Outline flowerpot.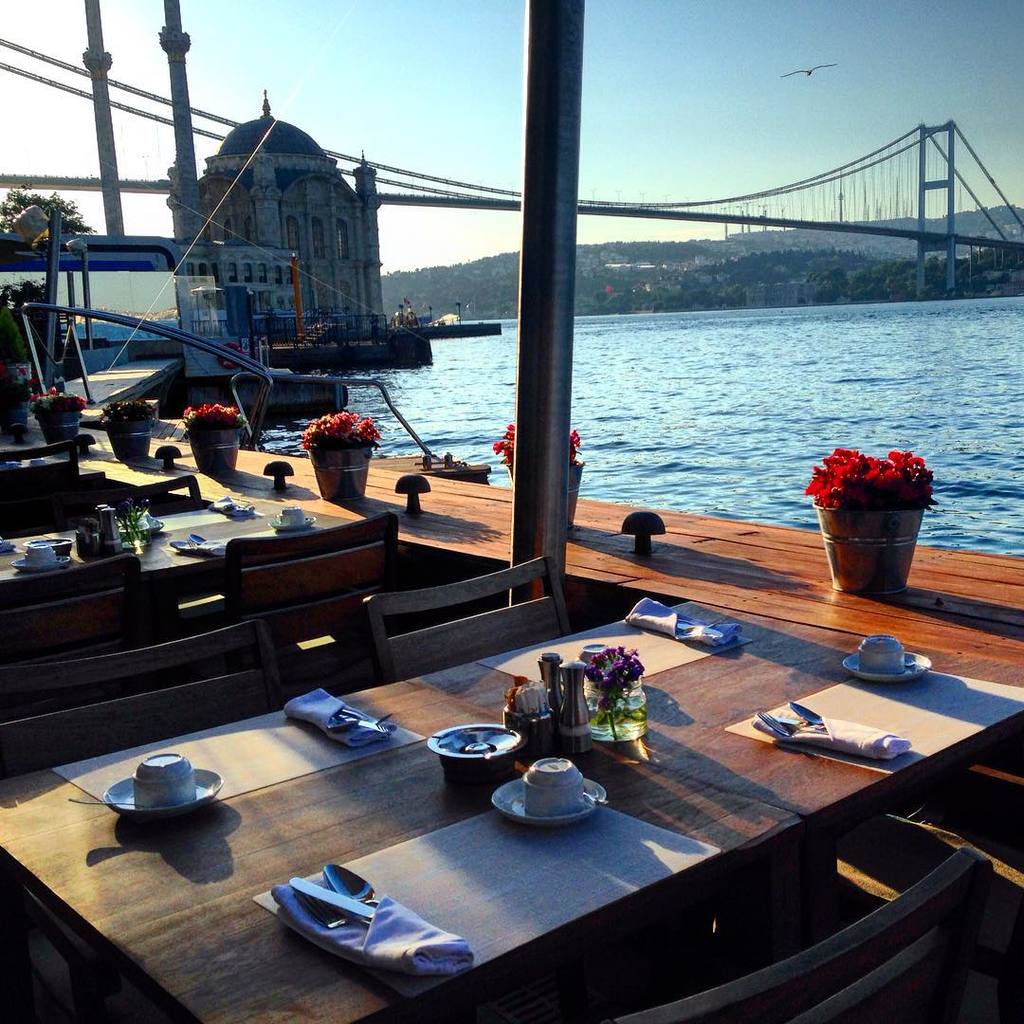
Outline: x1=97, y1=419, x2=157, y2=462.
